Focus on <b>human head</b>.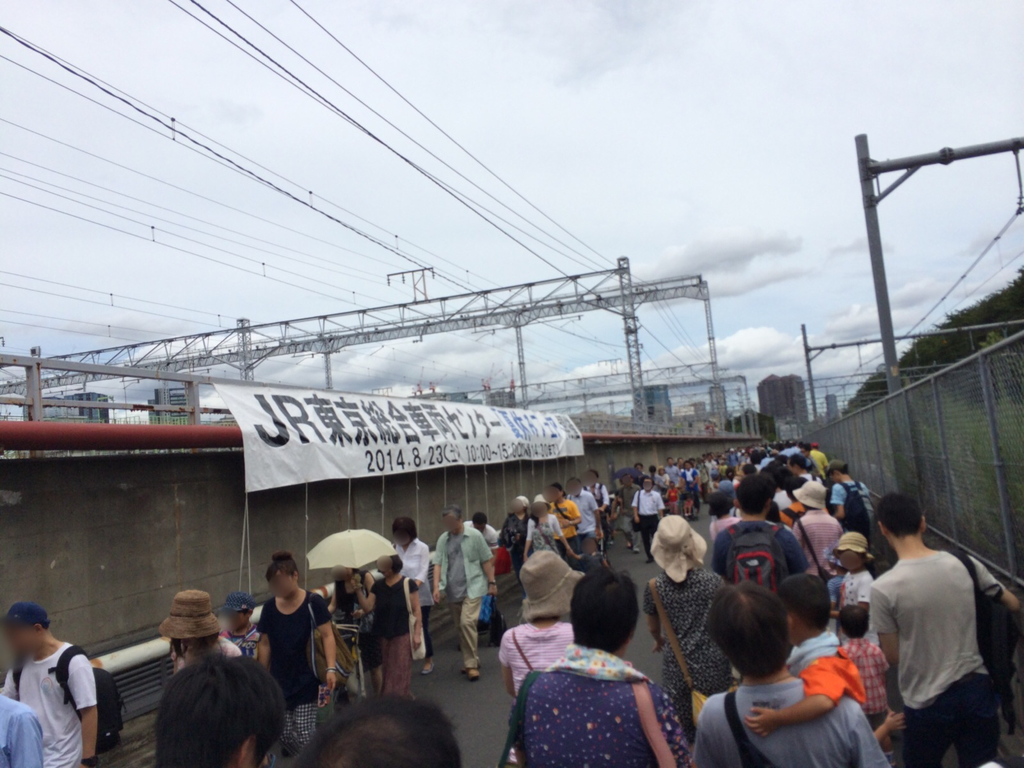
Focused at region(648, 512, 705, 569).
